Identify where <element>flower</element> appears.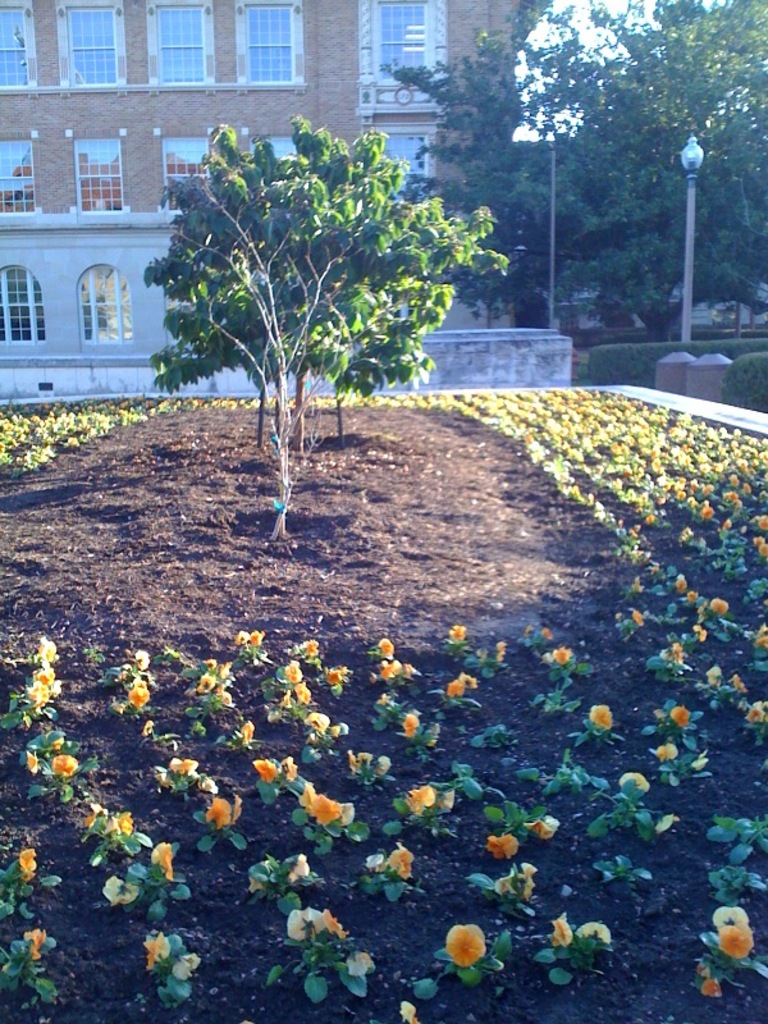
Appears at BBox(143, 933, 170, 975).
